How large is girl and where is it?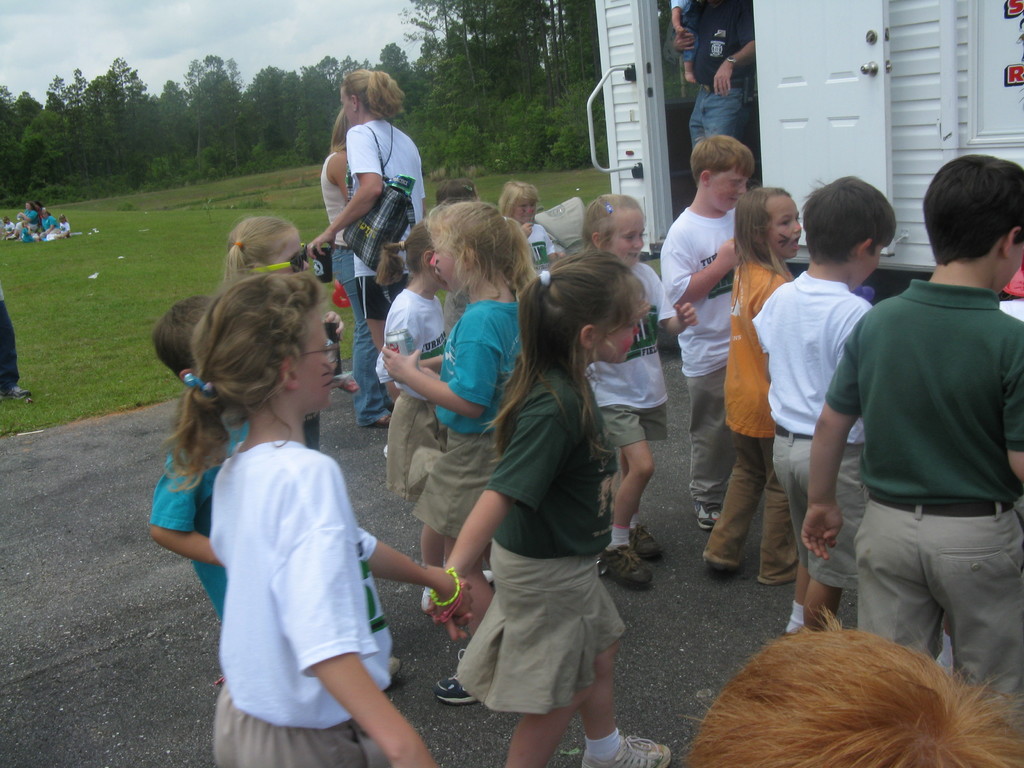
Bounding box: x1=490, y1=177, x2=561, y2=271.
